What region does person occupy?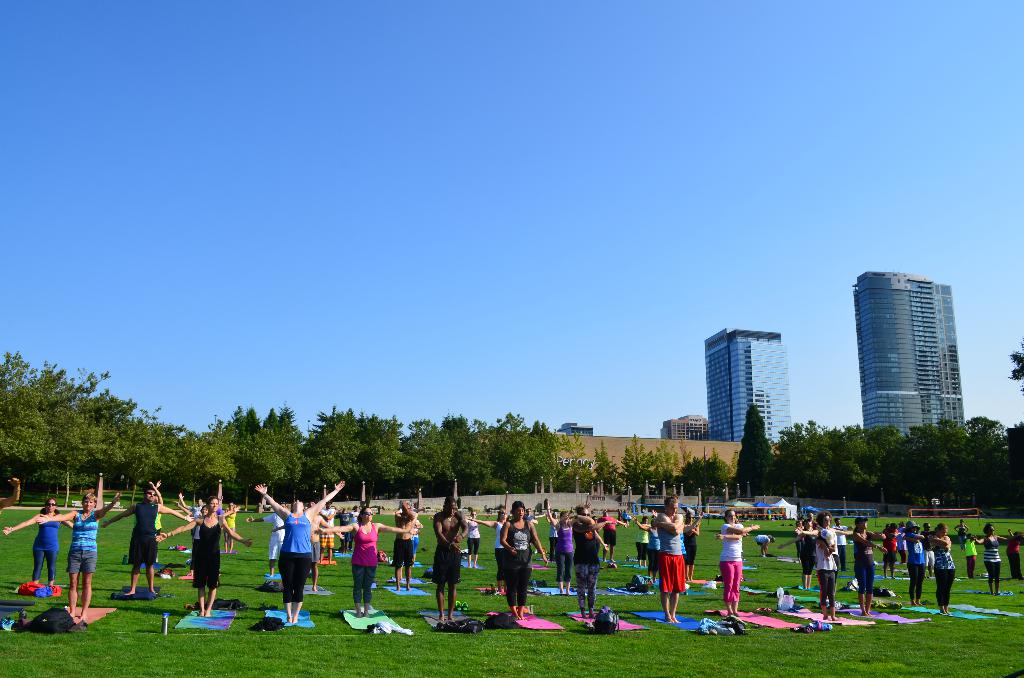
locate(100, 478, 166, 599).
